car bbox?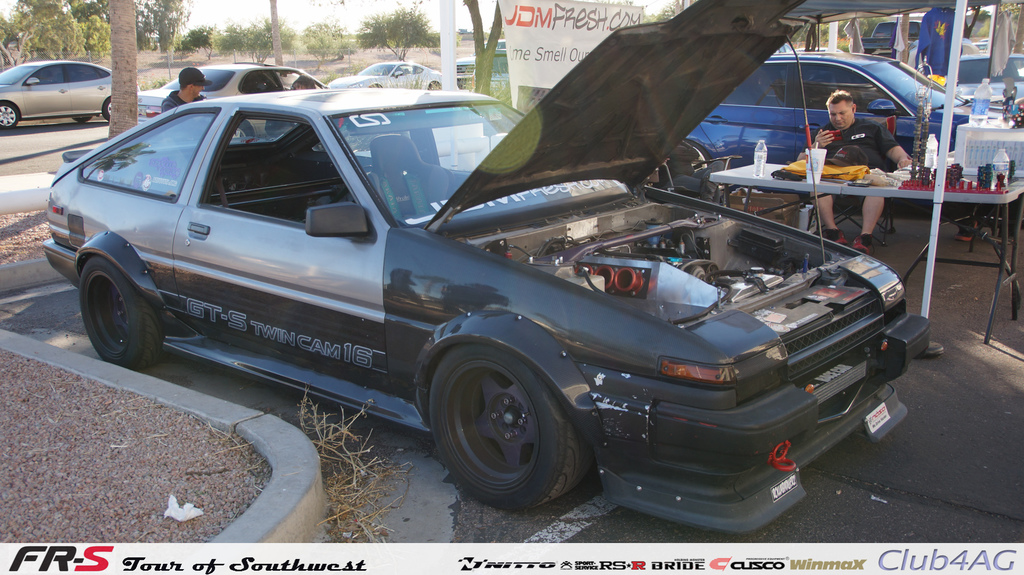
box(691, 42, 980, 166)
